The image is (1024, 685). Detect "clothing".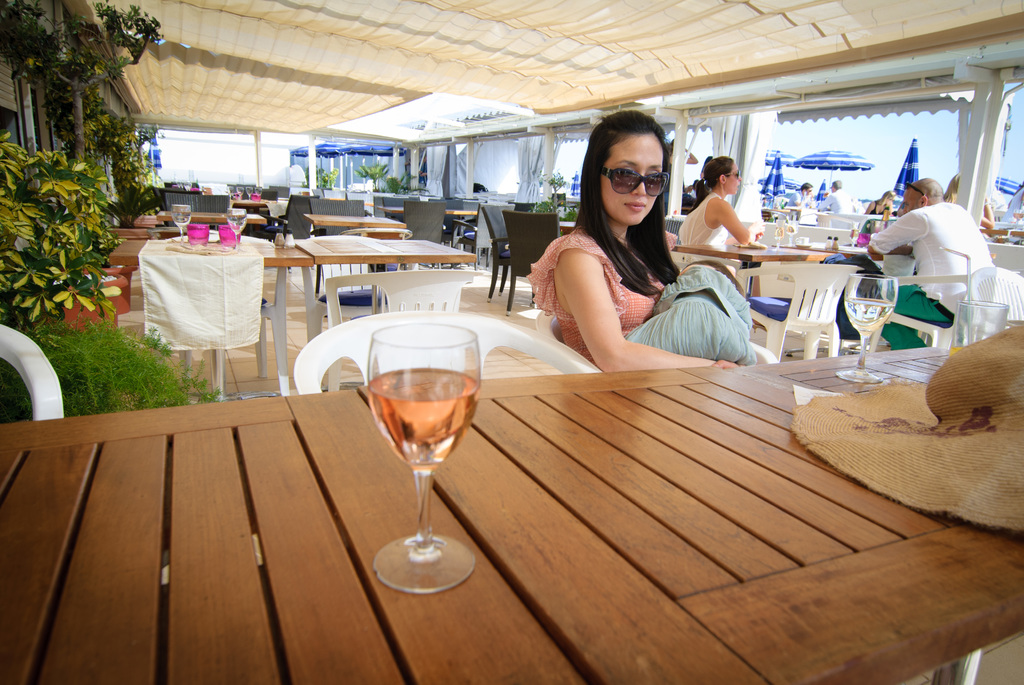
Detection: {"left": 525, "top": 201, "right": 739, "bottom": 365}.
